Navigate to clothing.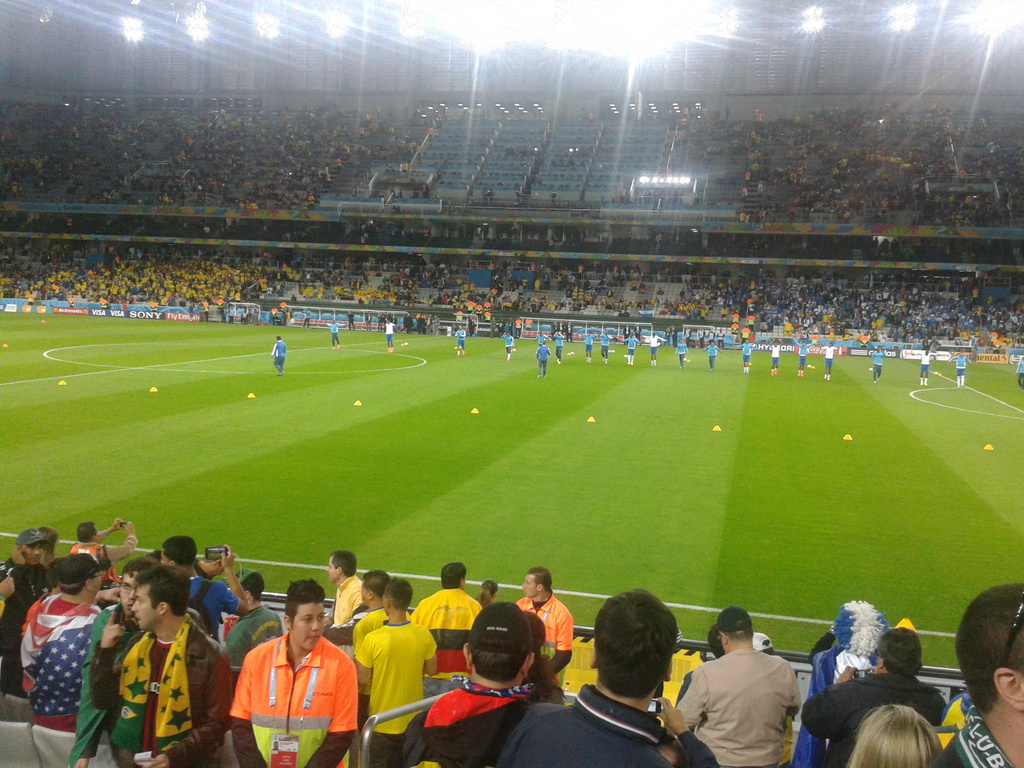
Navigation target: (x1=819, y1=344, x2=842, y2=364).
